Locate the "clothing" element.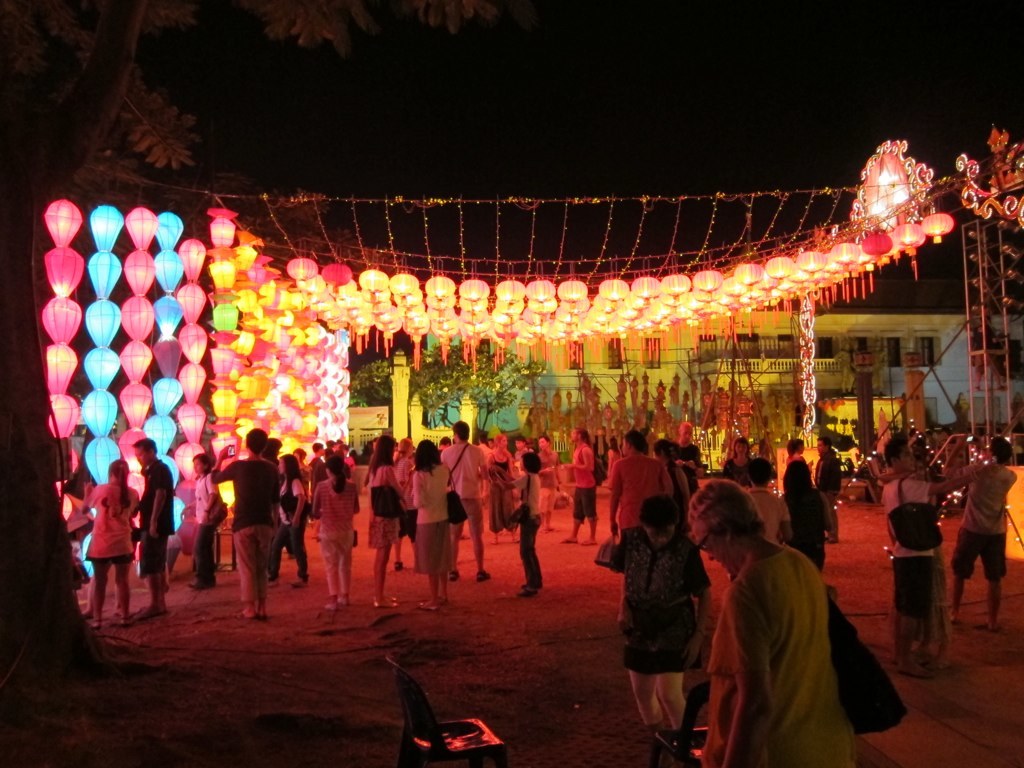
Element bbox: [x1=434, y1=433, x2=486, y2=536].
